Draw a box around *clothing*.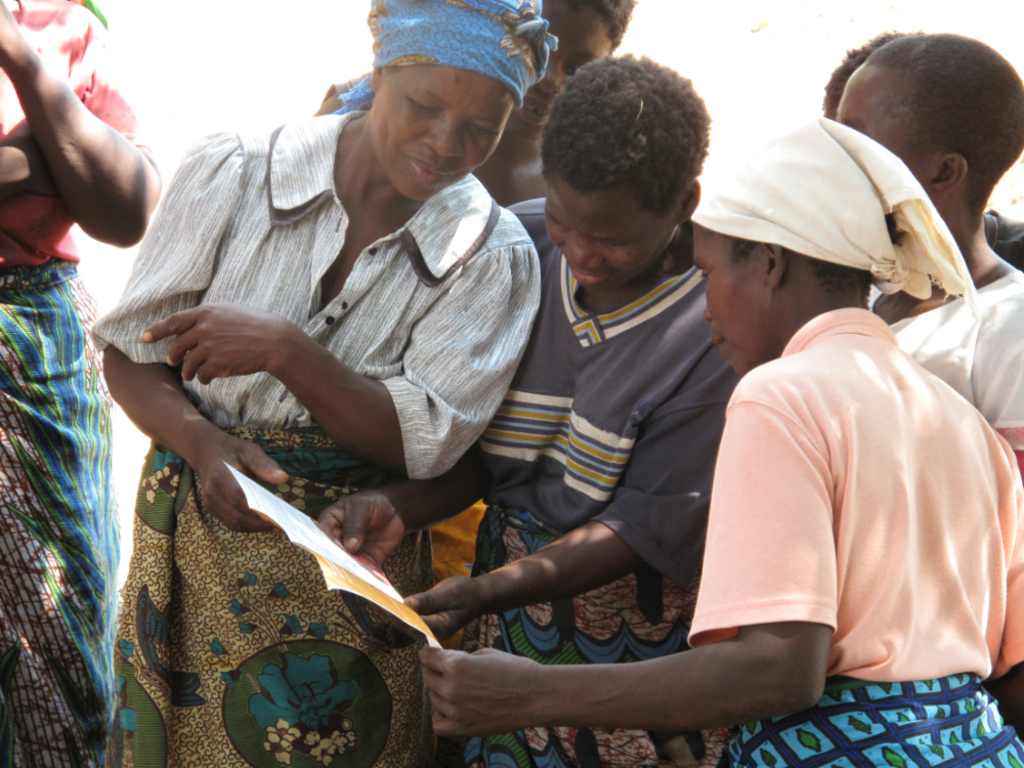
bbox(0, 0, 154, 767).
